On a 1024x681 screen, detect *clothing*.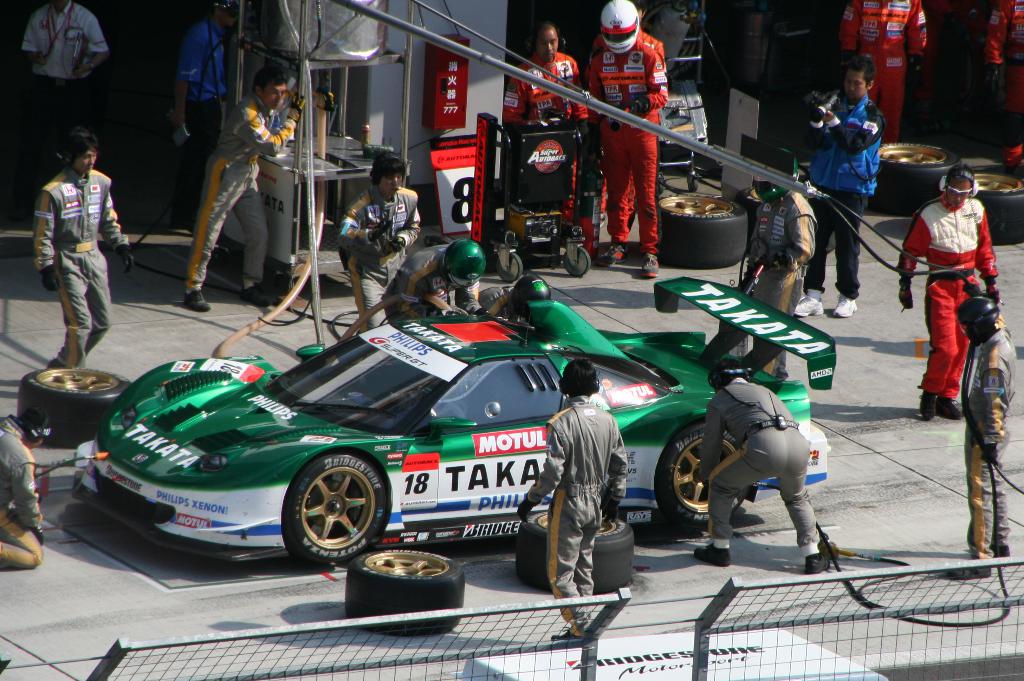
(531, 401, 648, 634).
